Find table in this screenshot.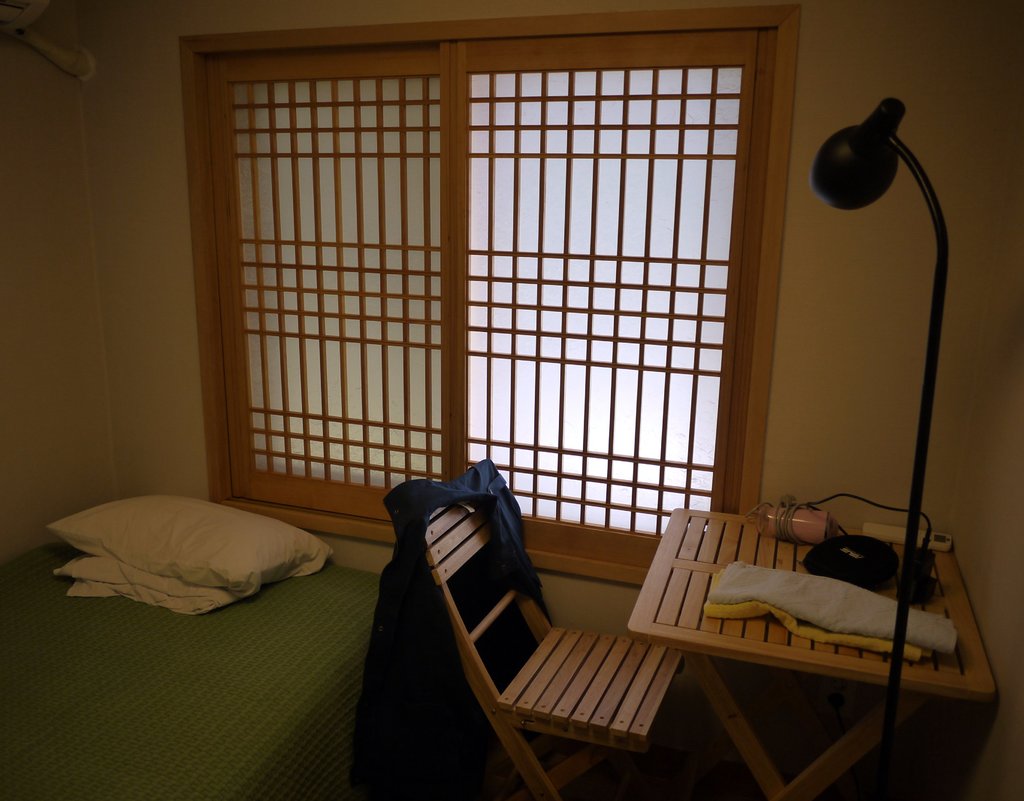
The bounding box for table is [x1=621, y1=508, x2=1002, y2=800].
